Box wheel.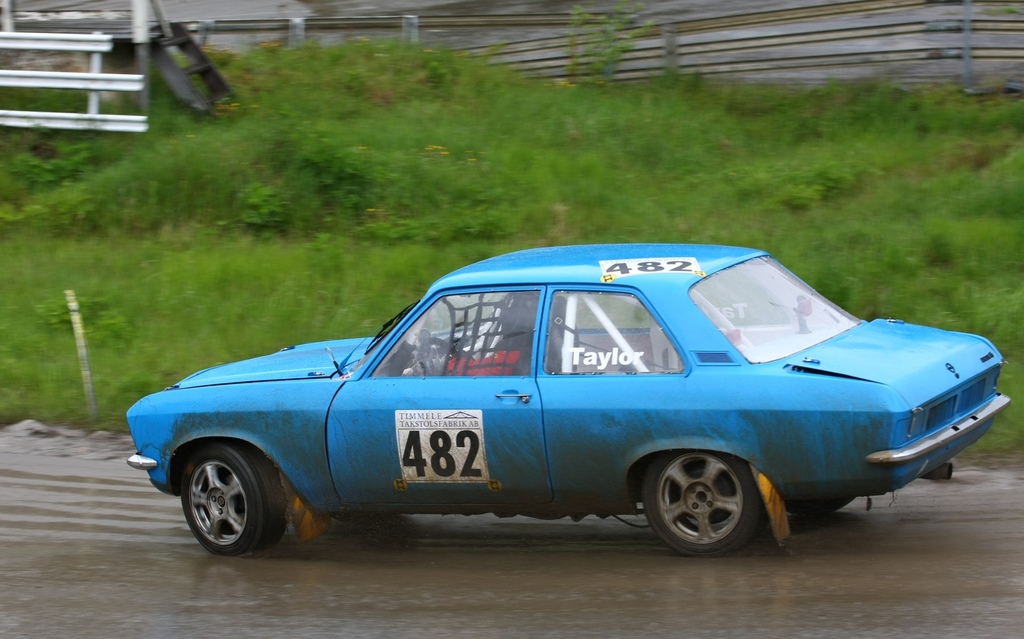
<region>637, 451, 765, 558</region>.
